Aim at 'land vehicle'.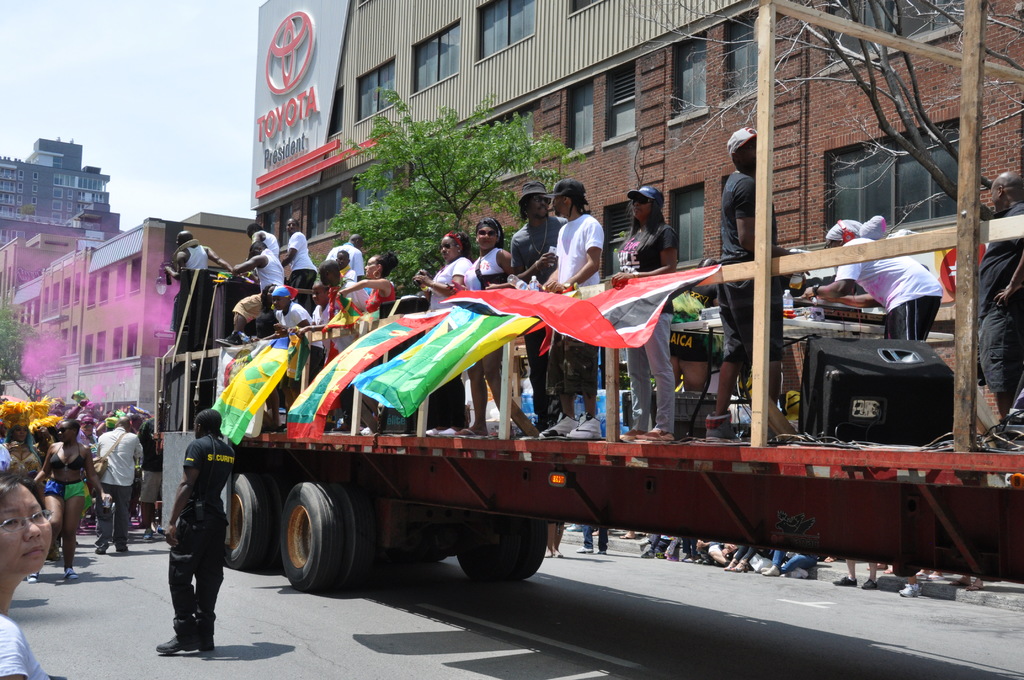
Aimed at x1=140 y1=255 x2=1023 y2=580.
